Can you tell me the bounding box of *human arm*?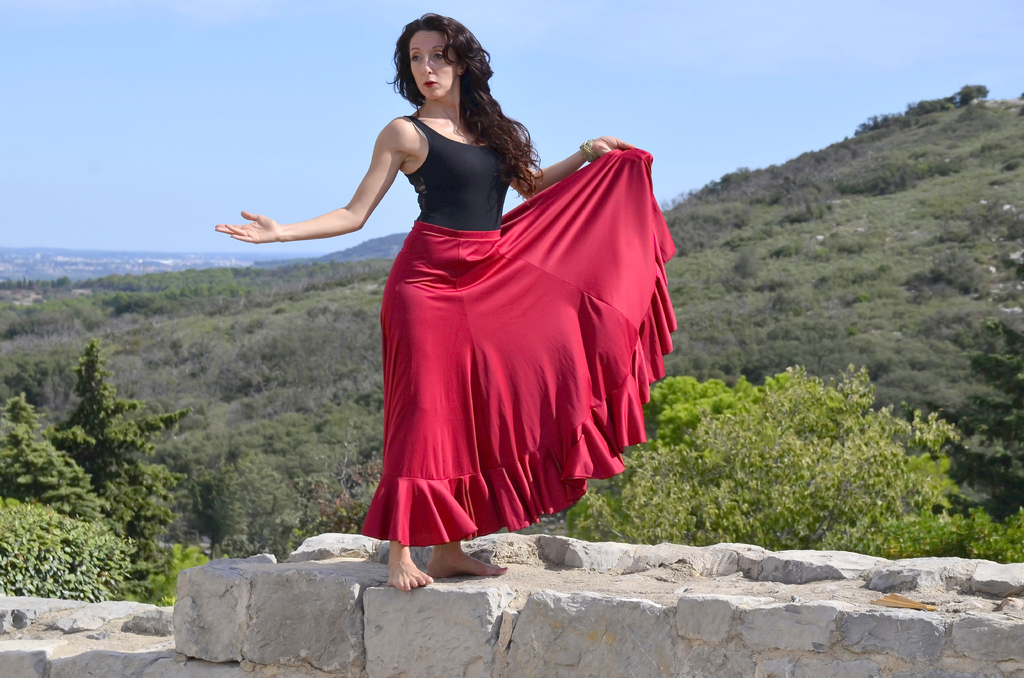
<region>514, 133, 639, 200</region>.
